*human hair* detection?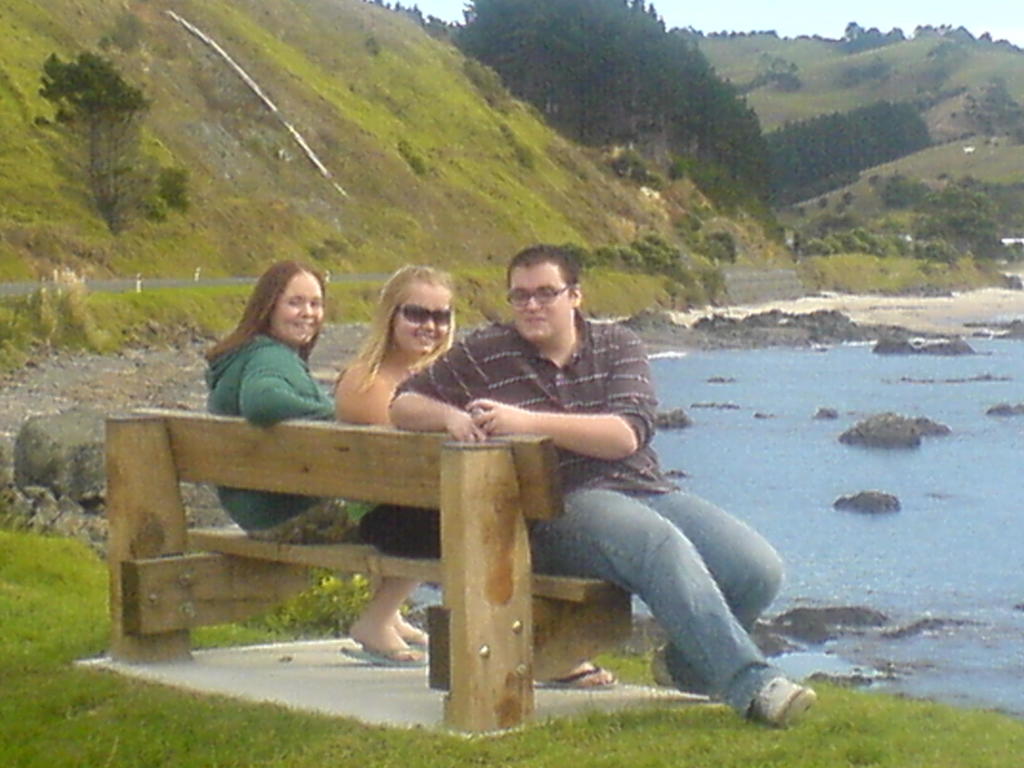
[349, 262, 456, 393]
